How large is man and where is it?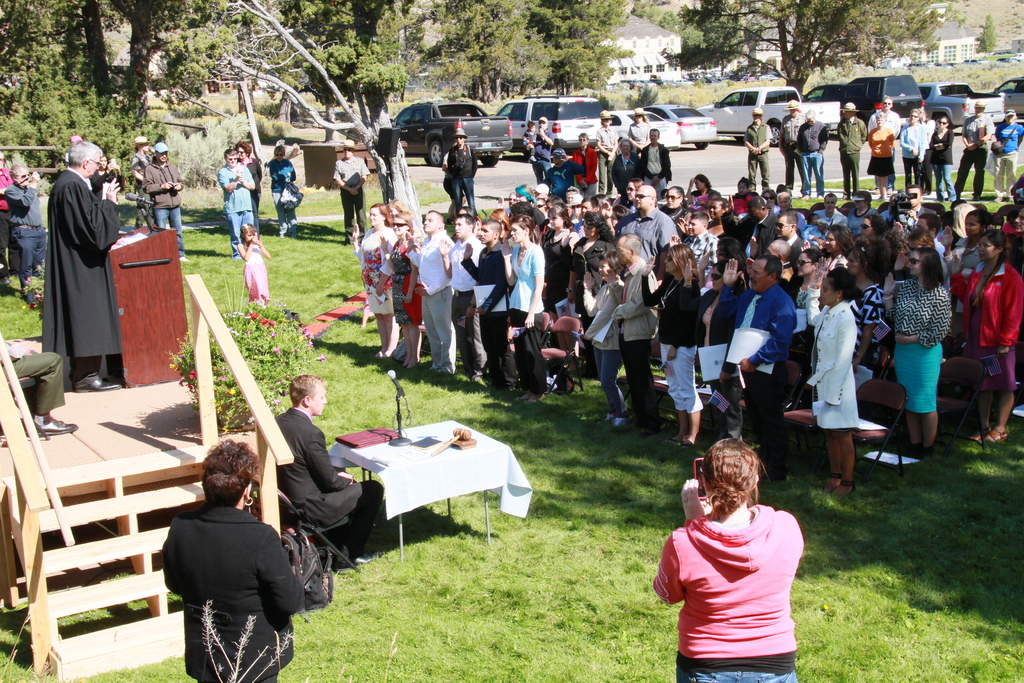
Bounding box: bbox=(810, 190, 847, 226).
